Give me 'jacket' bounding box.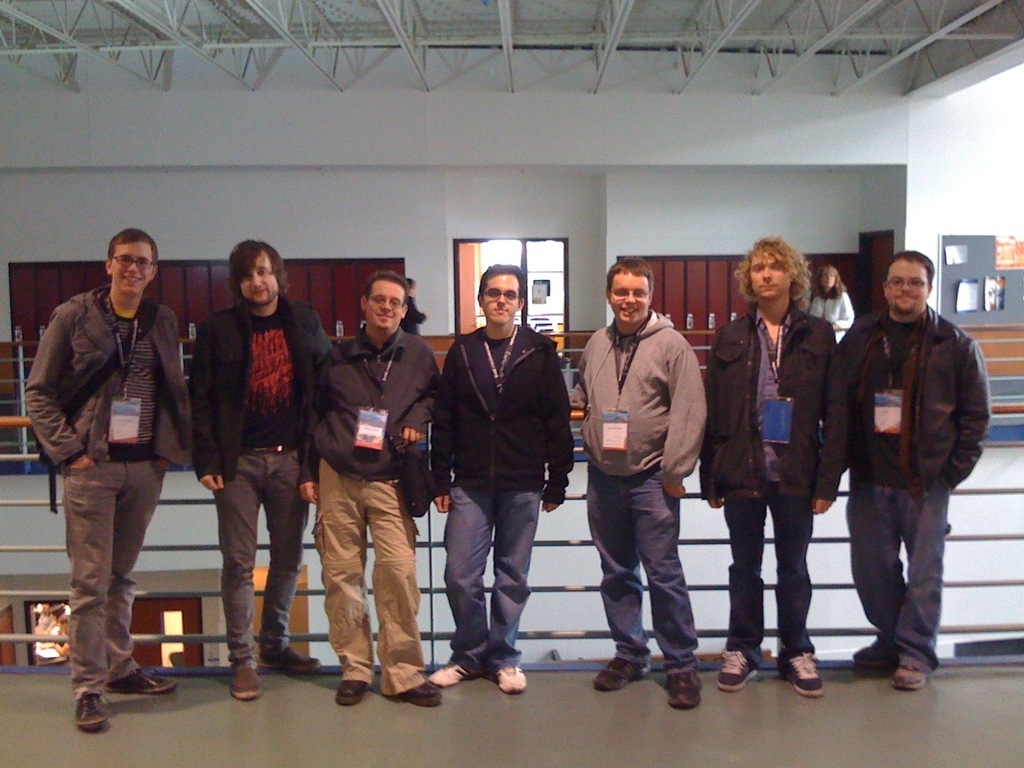
[24, 282, 192, 467].
